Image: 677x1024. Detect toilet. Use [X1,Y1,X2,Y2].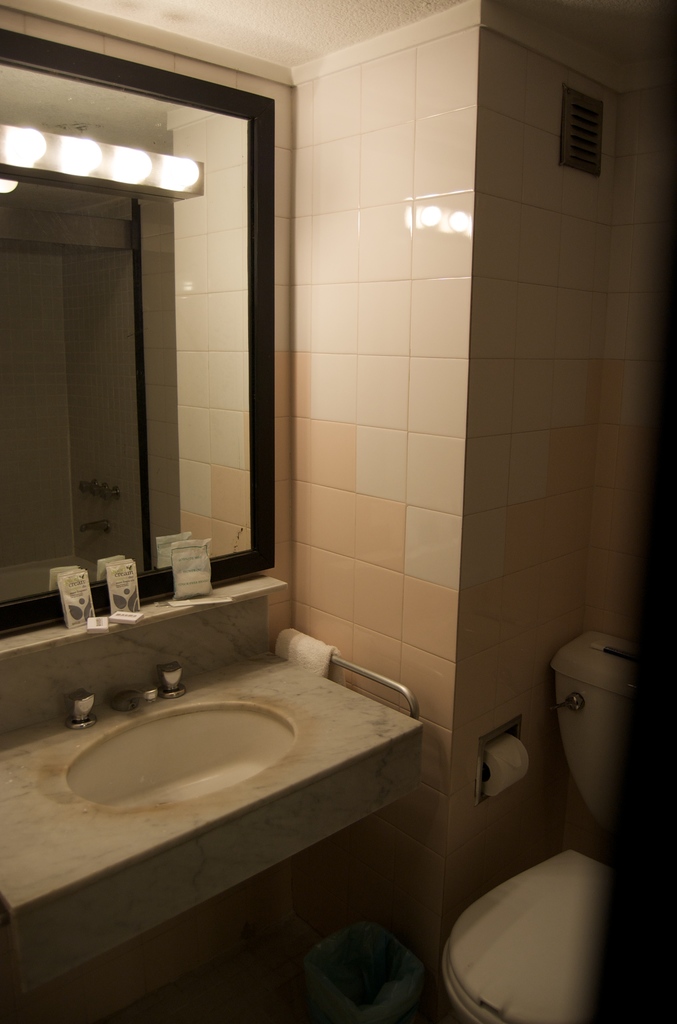
[423,844,636,1021].
